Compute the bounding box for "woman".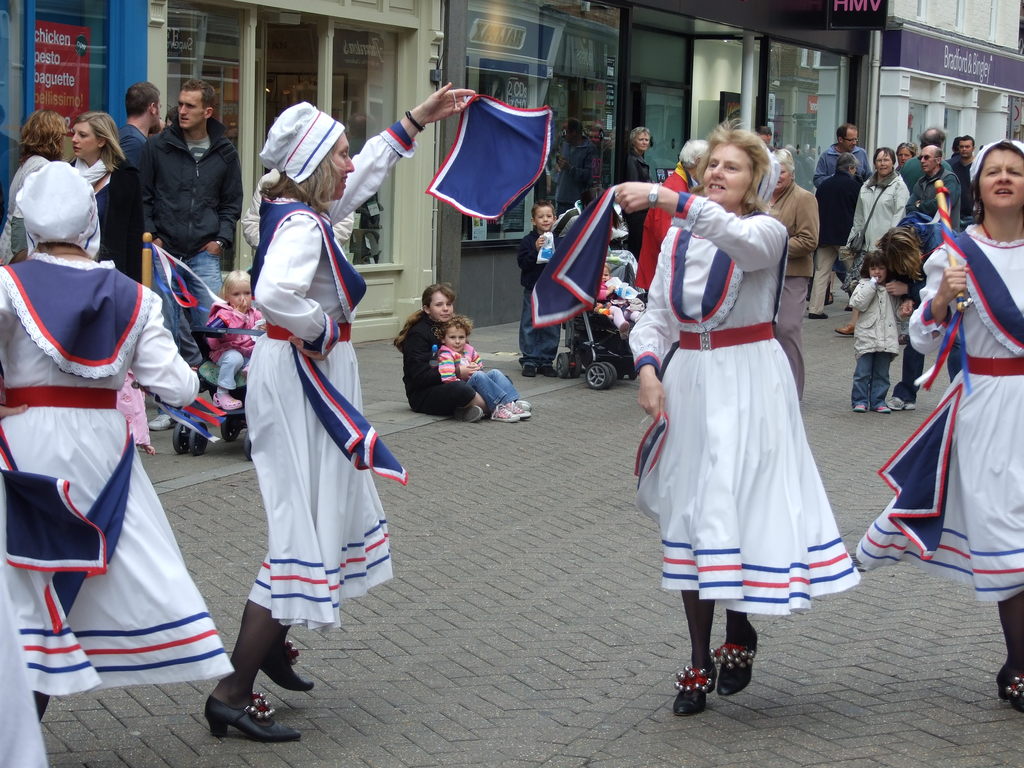
x1=0, y1=159, x2=239, y2=723.
